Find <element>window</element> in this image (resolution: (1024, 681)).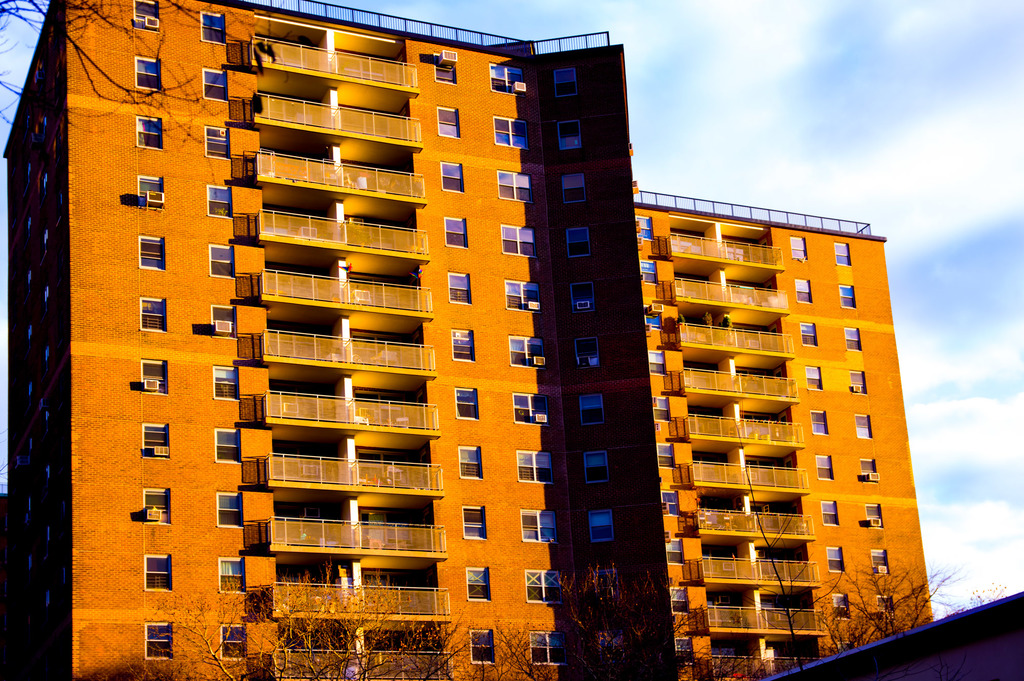
<bbox>436, 55, 456, 83</bbox>.
